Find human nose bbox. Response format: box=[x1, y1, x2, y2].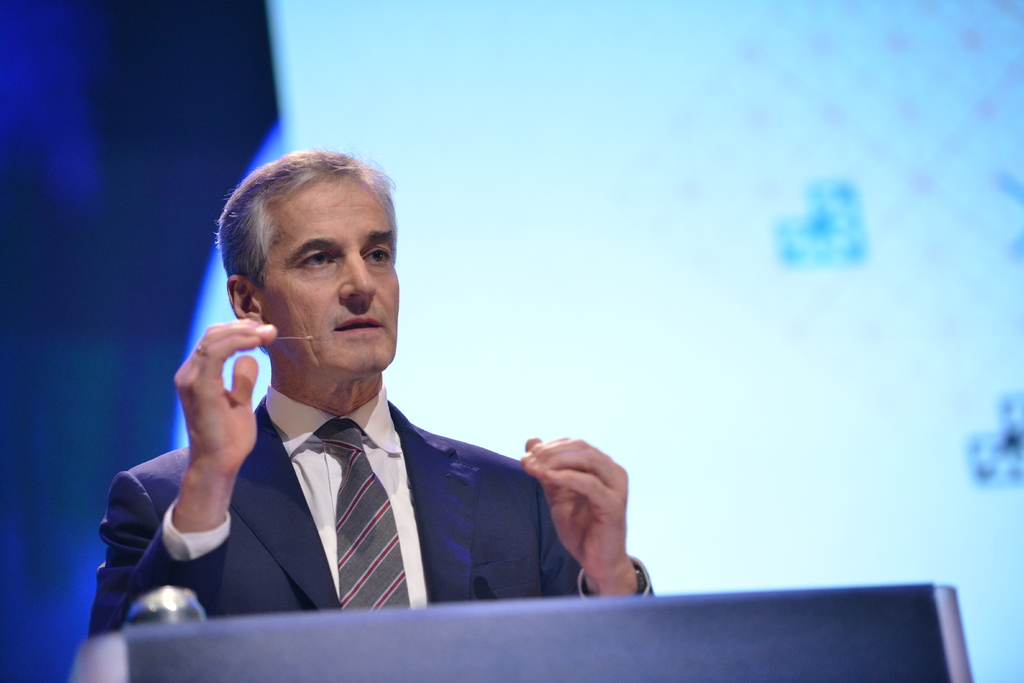
box=[338, 248, 374, 300].
